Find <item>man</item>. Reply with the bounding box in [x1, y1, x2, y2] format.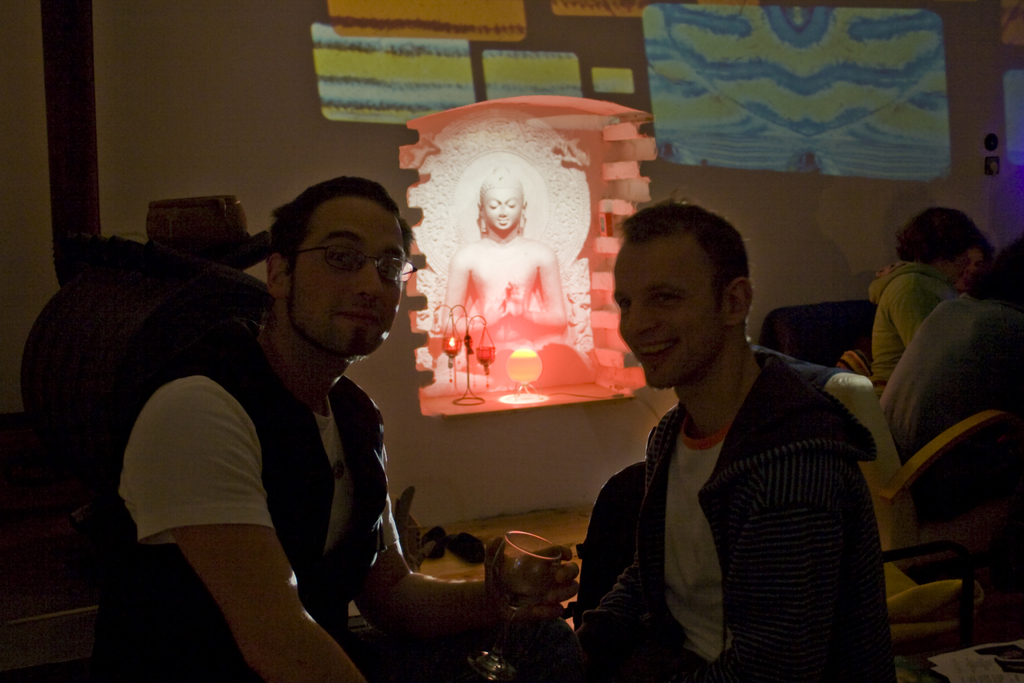
[440, 168, 575, 340].
